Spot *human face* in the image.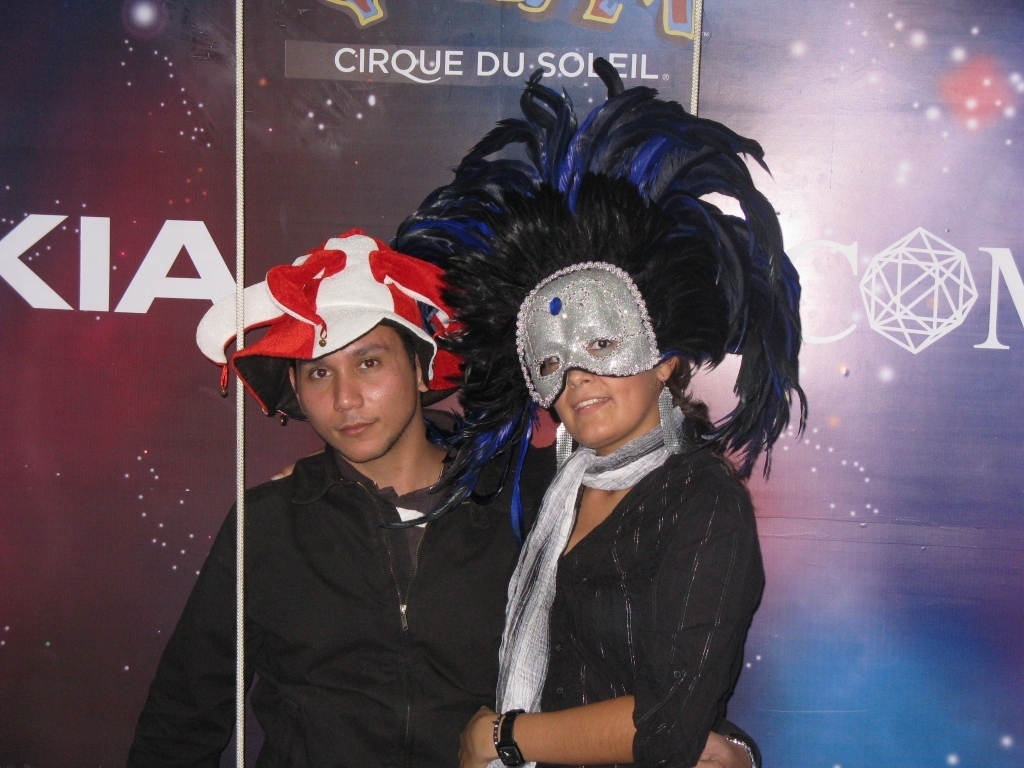
*human face* found at bbox=[542, 336, 649, 448].
